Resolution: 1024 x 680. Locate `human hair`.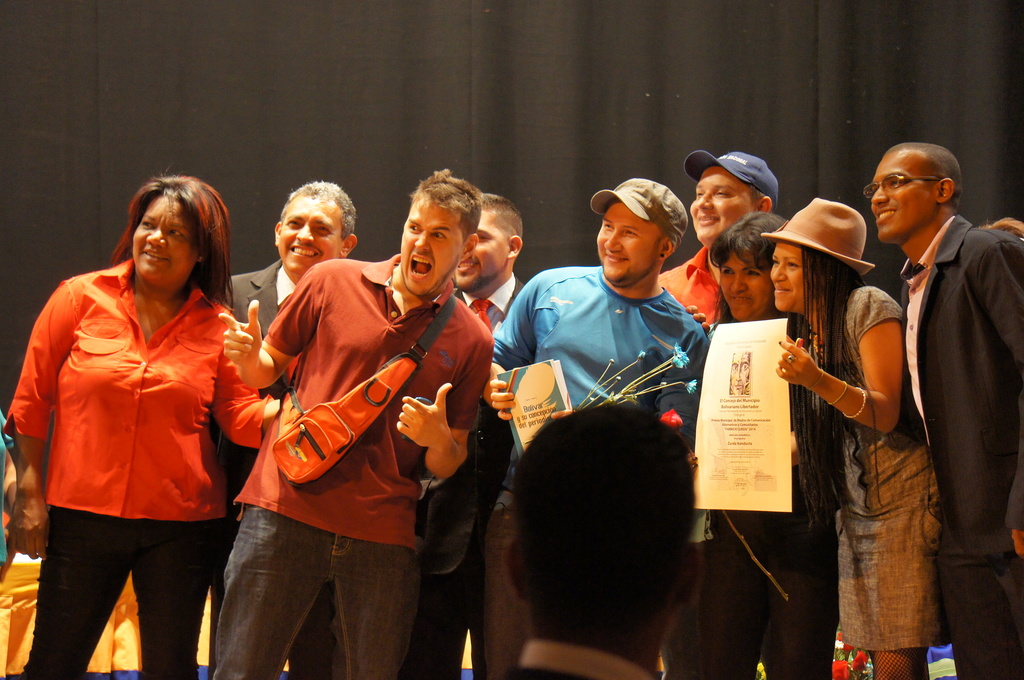
x1=783 y1=248 x2=869 y2=531.
